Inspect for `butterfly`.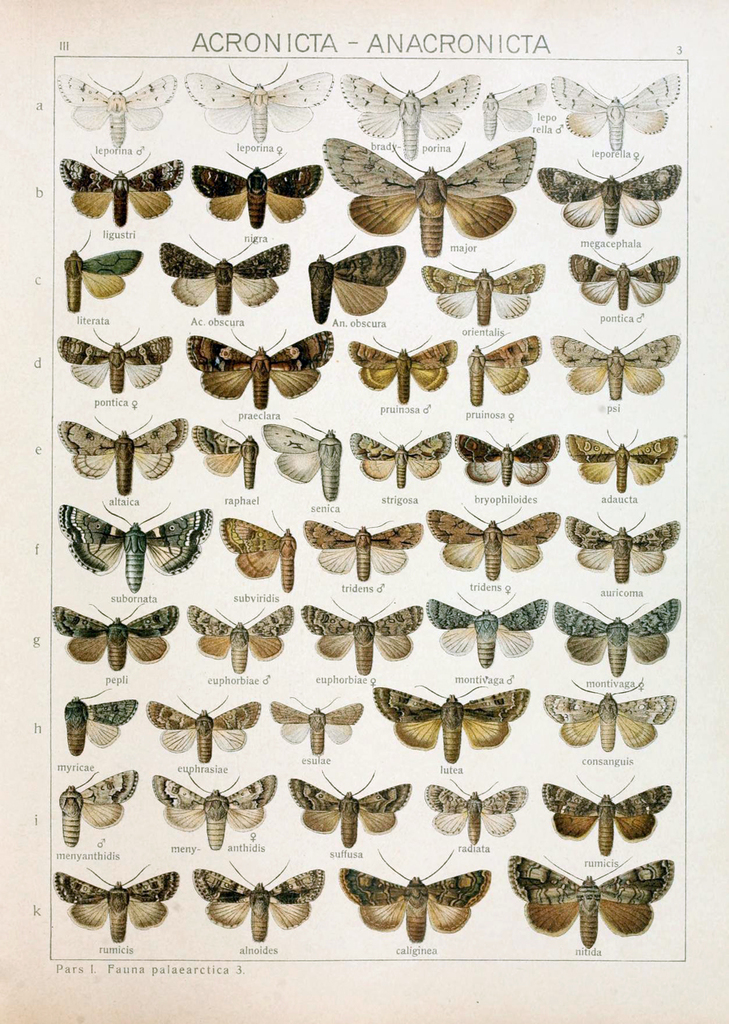
Inspection: [left=370, top=680, right=529, bottom=766].
